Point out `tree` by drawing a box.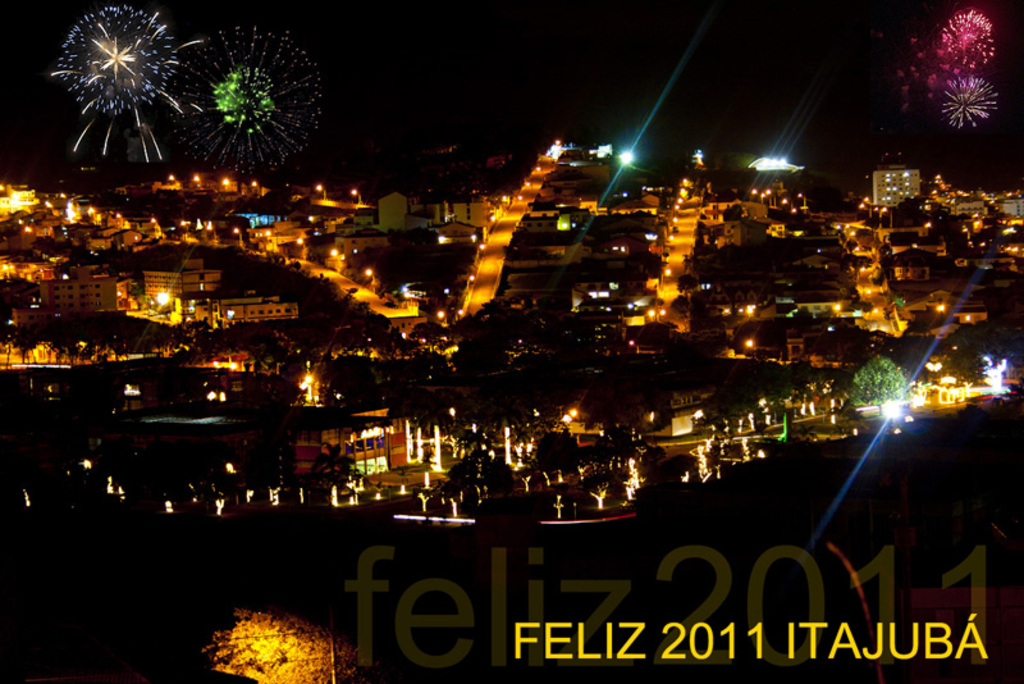
bbox=(433, 442, 516, 515).
